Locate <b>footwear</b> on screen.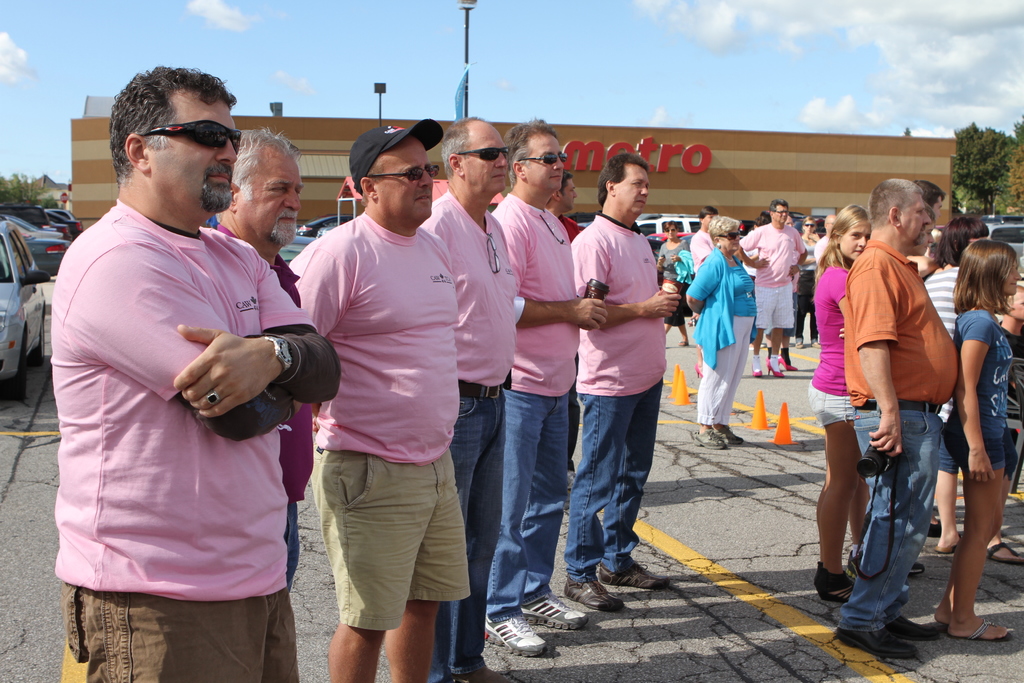
On screen at locate(847, 544, 871, 580).
